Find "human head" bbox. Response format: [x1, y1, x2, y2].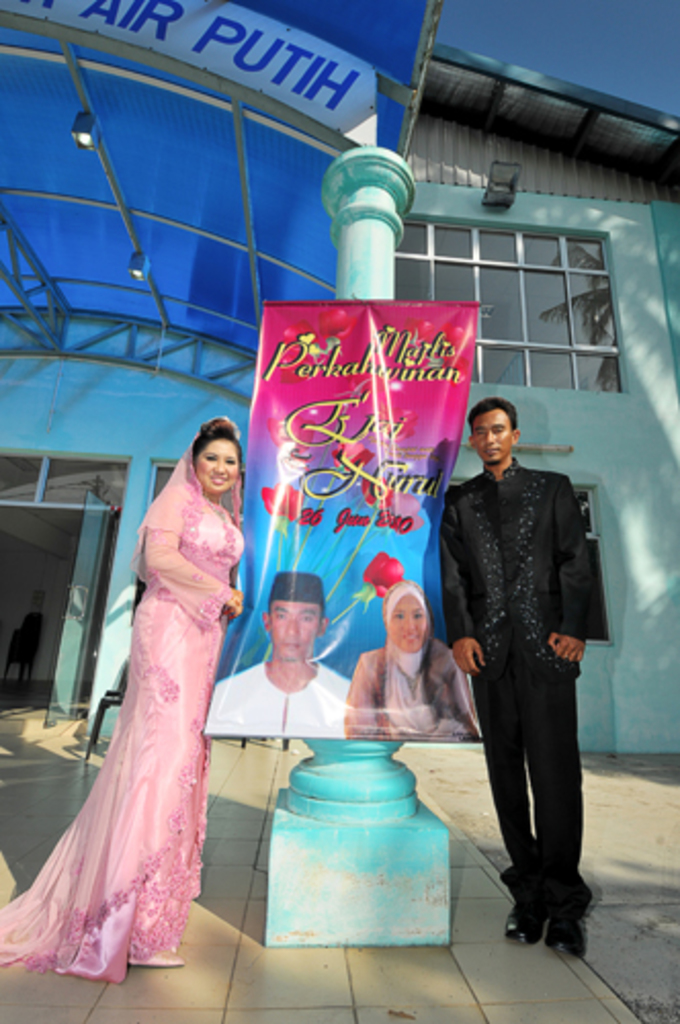
[178, 410, 244, 498].
